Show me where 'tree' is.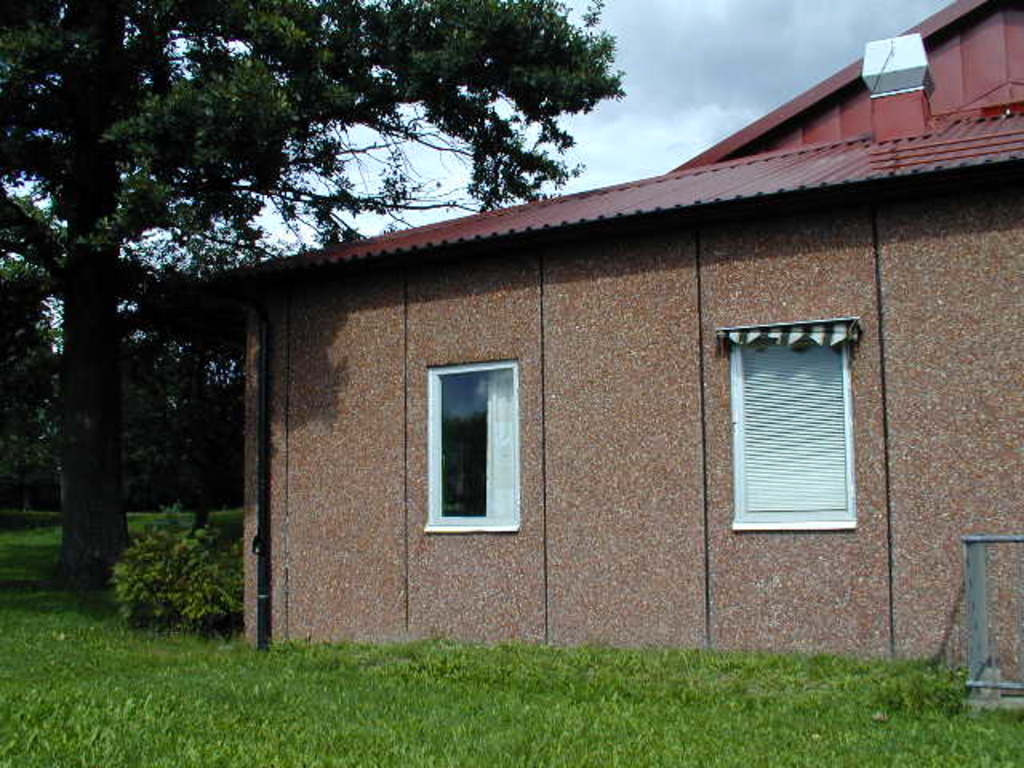
'tree' is at 0:0:634:611.
